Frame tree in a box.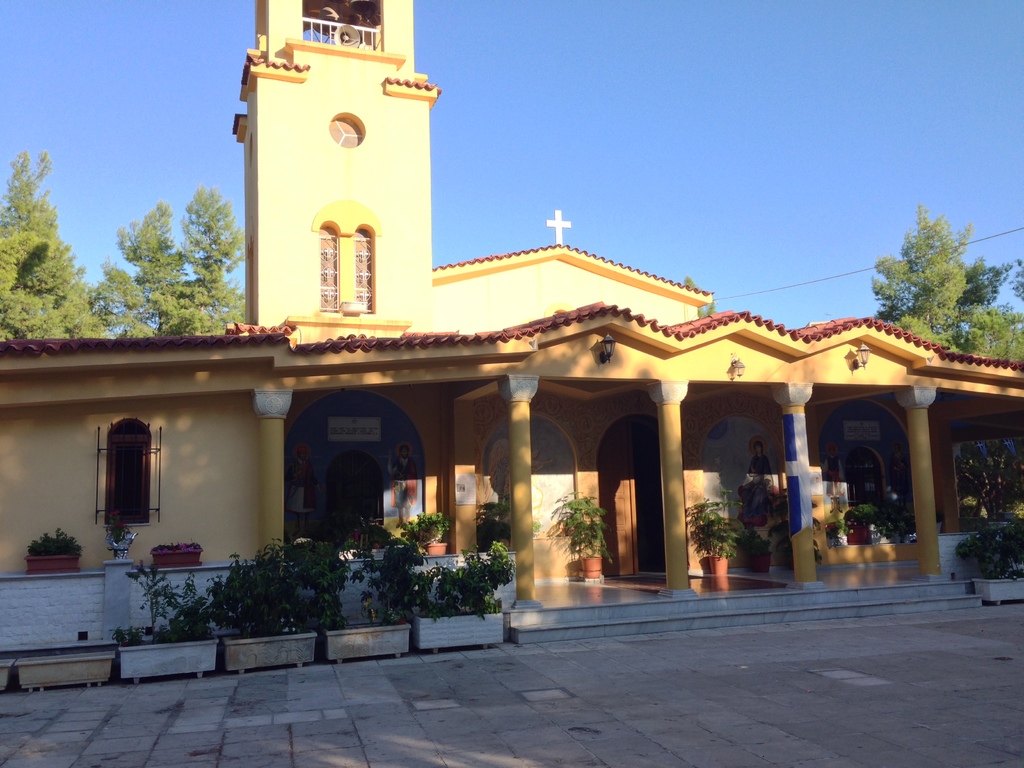
<bbox>846, 506, 871, 547</bbox>.
